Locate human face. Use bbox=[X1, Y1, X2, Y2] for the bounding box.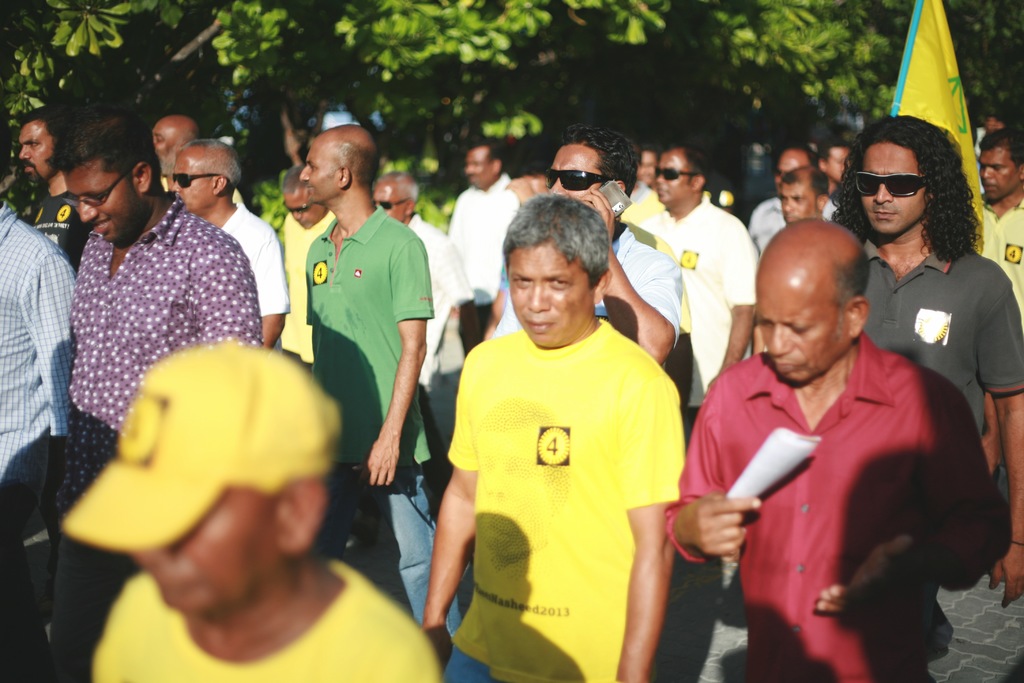
bbox=[860, 139, 931, 235].
